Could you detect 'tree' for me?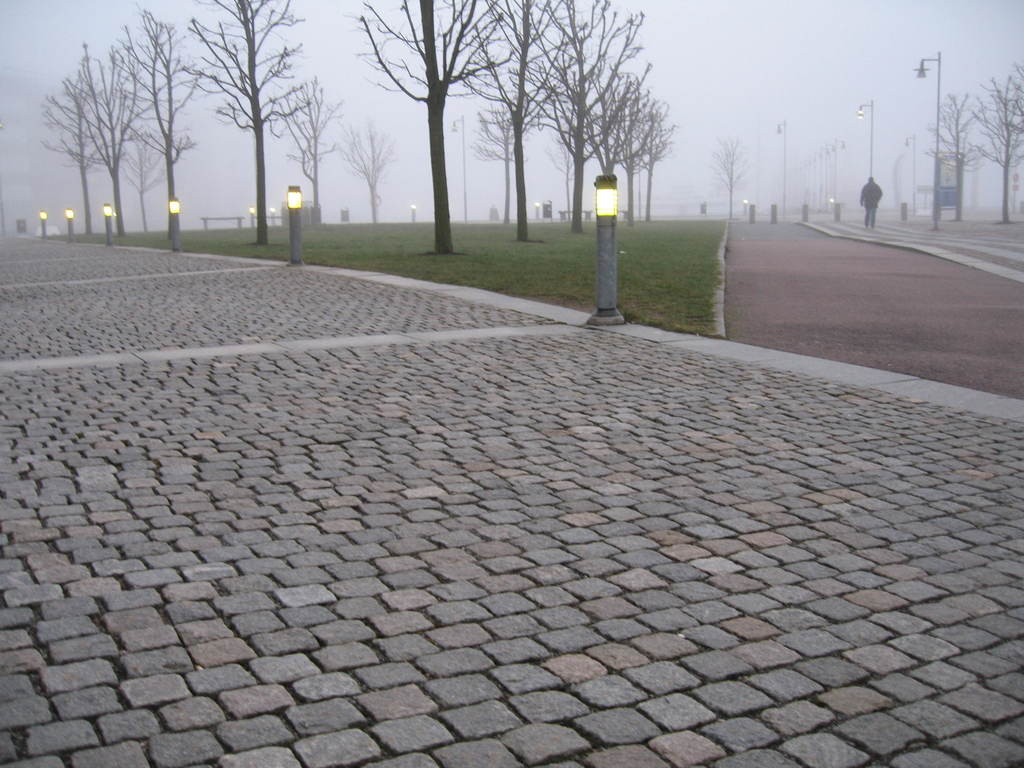
Detection result: (left=705, top=135, right=756, bottom=222).
